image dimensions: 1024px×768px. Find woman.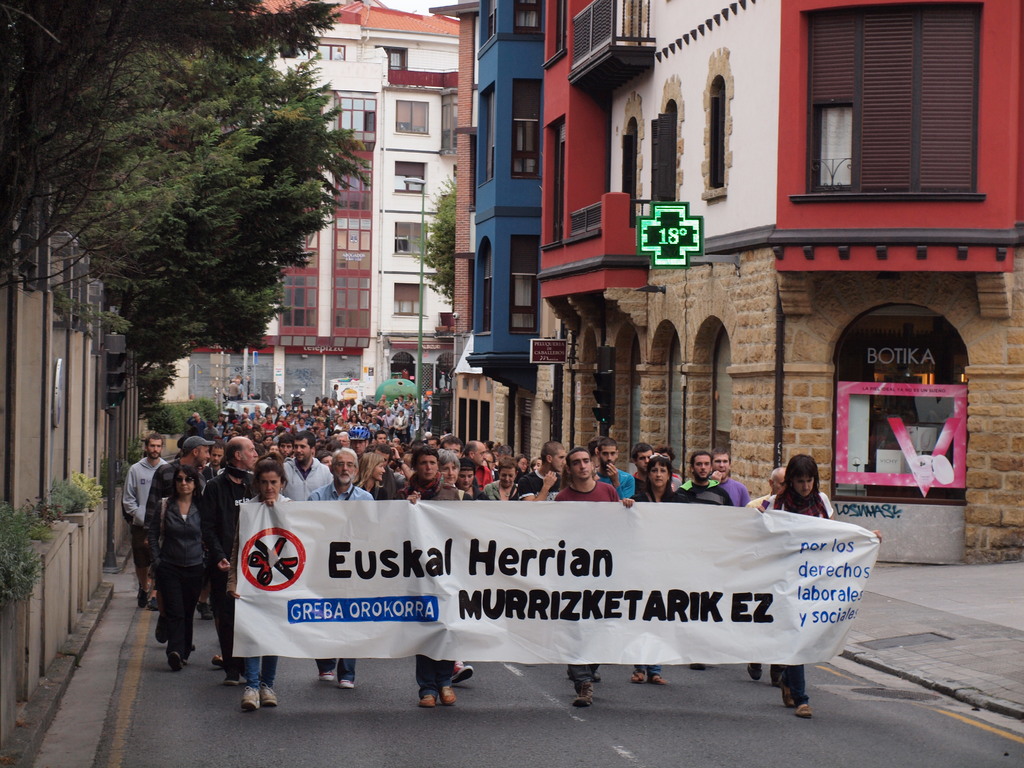
select_region(253, 404, 257, 417).
